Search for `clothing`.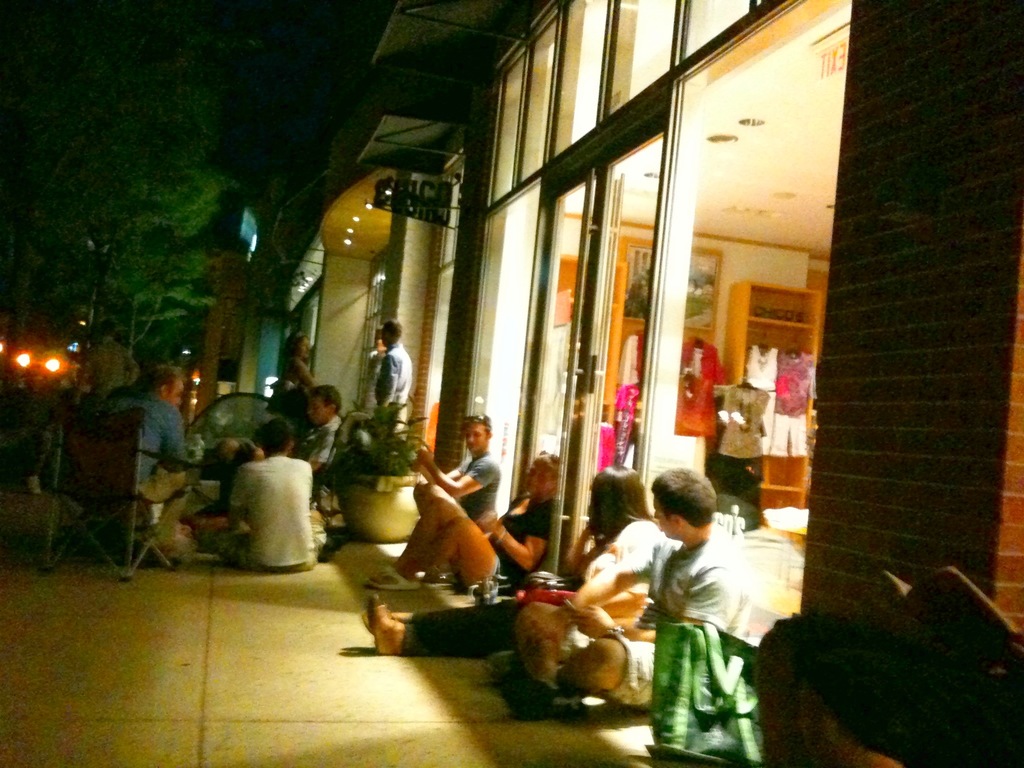
Found at rect(554, 523, 755, 705).
